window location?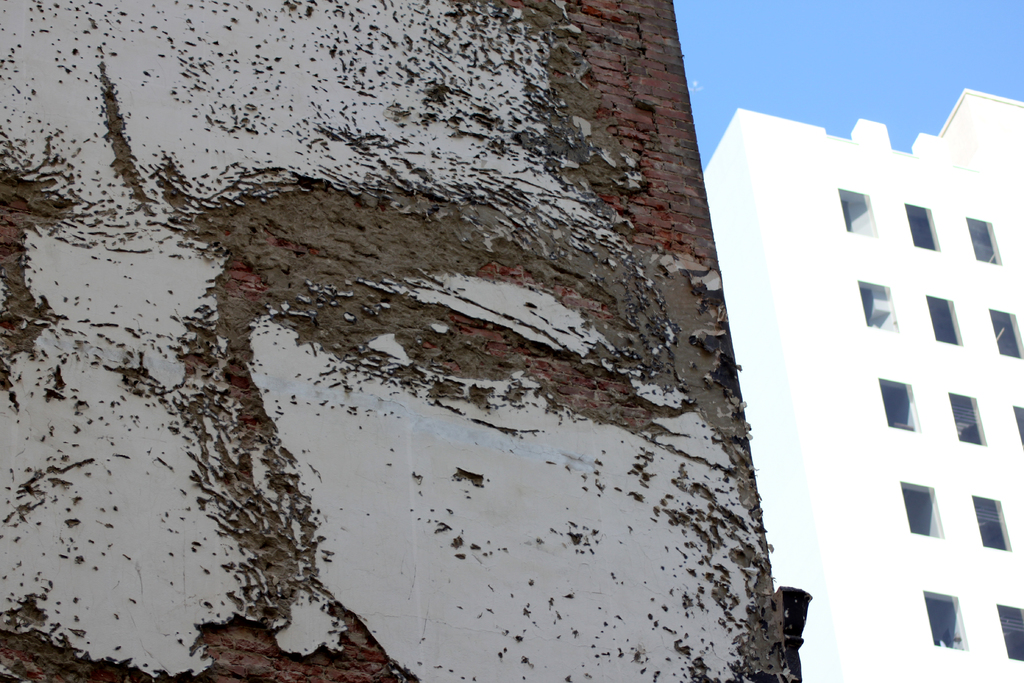
Rect(903, 201, 941, 248)
